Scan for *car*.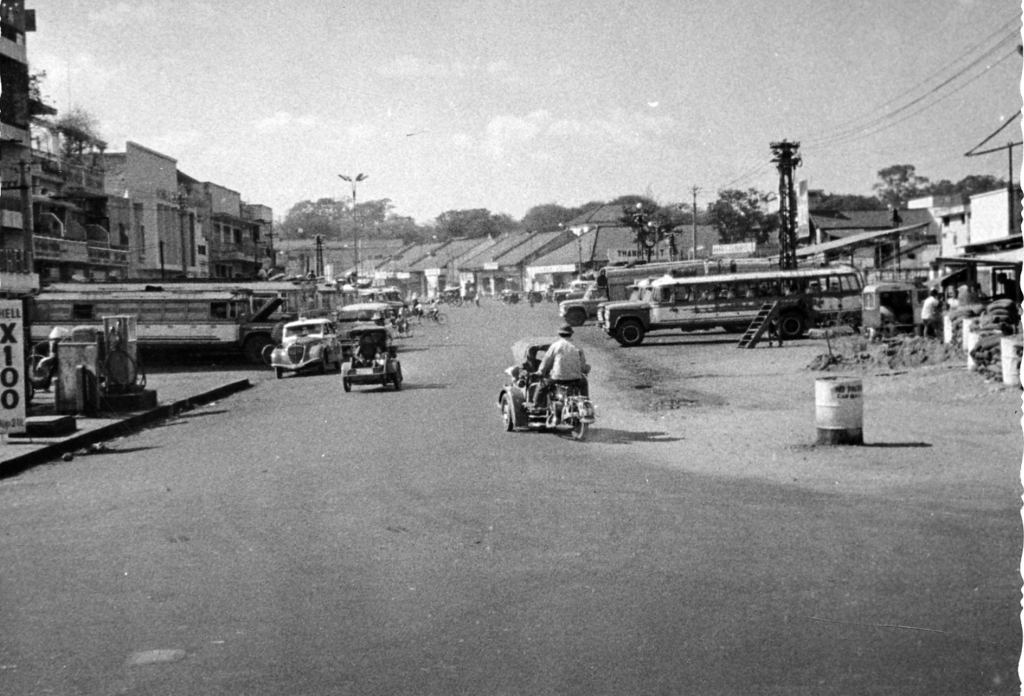
Scan result: l=269, t=316, r=345, b=379.
